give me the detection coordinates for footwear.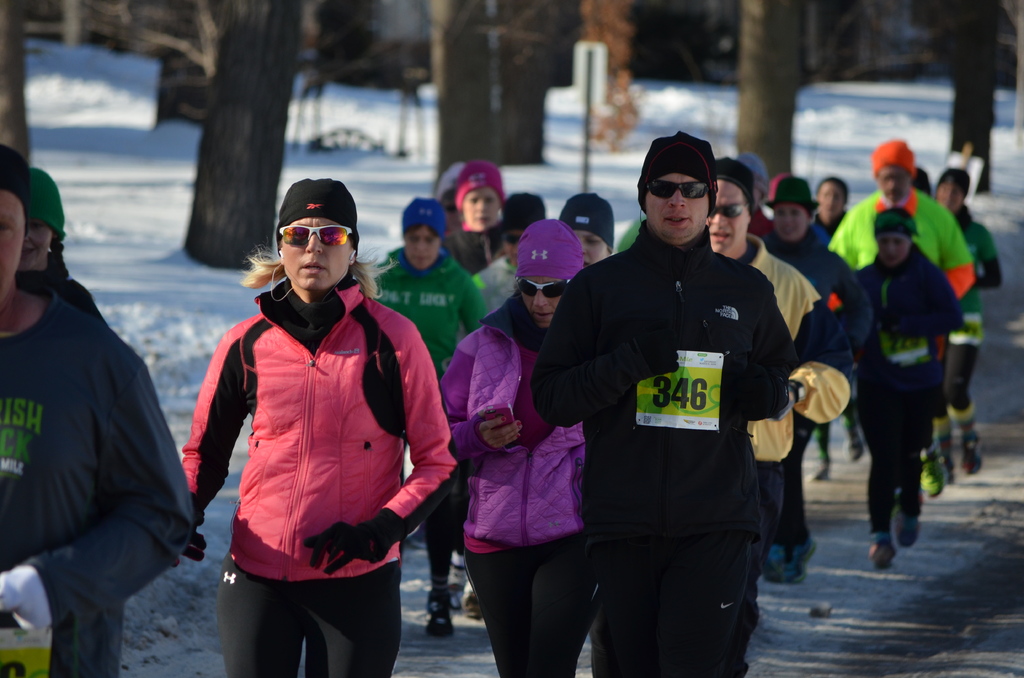
894,502,929,549.
